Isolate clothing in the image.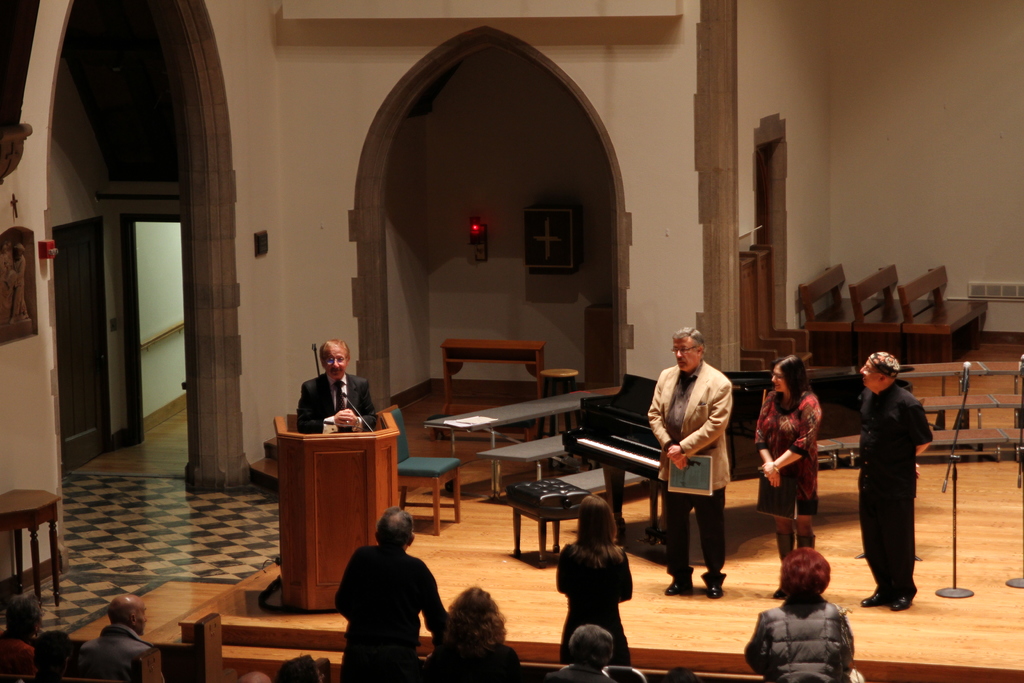
Isolated region: locate(541, 657, 618, 682).
